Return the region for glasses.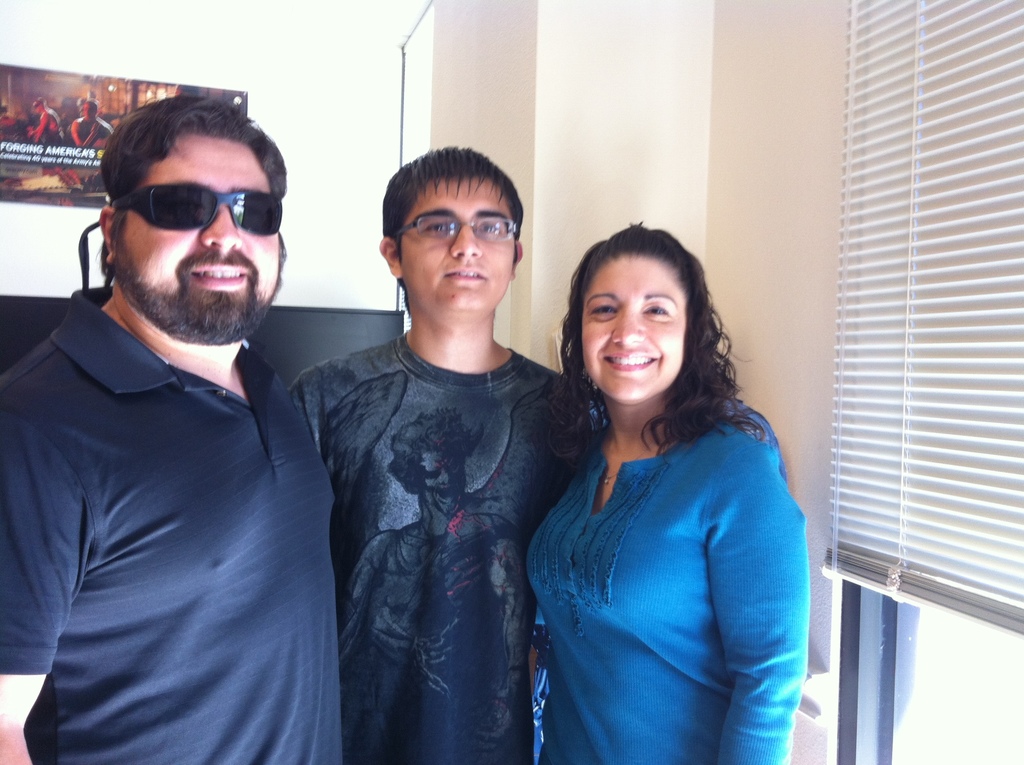
{"x1": 390, "y1": 213, "x2": 519, "y2": 245}.
